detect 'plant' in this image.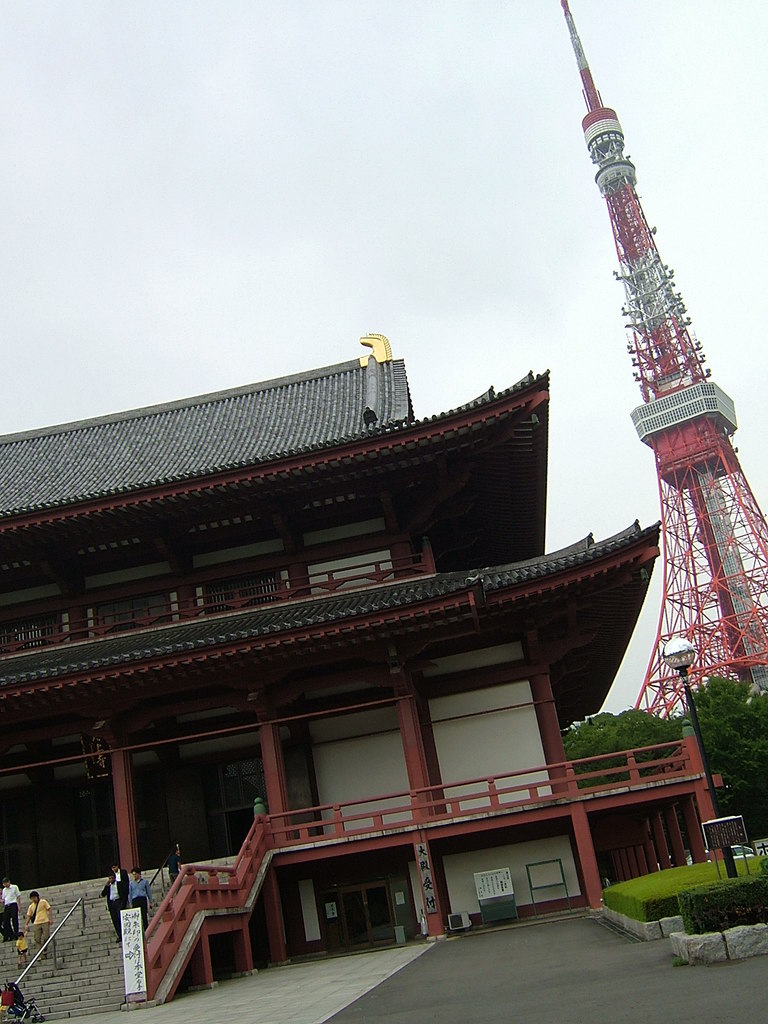
Detection: {"left": 714, "top": 884, "right": 747, "bottom": 928}.
